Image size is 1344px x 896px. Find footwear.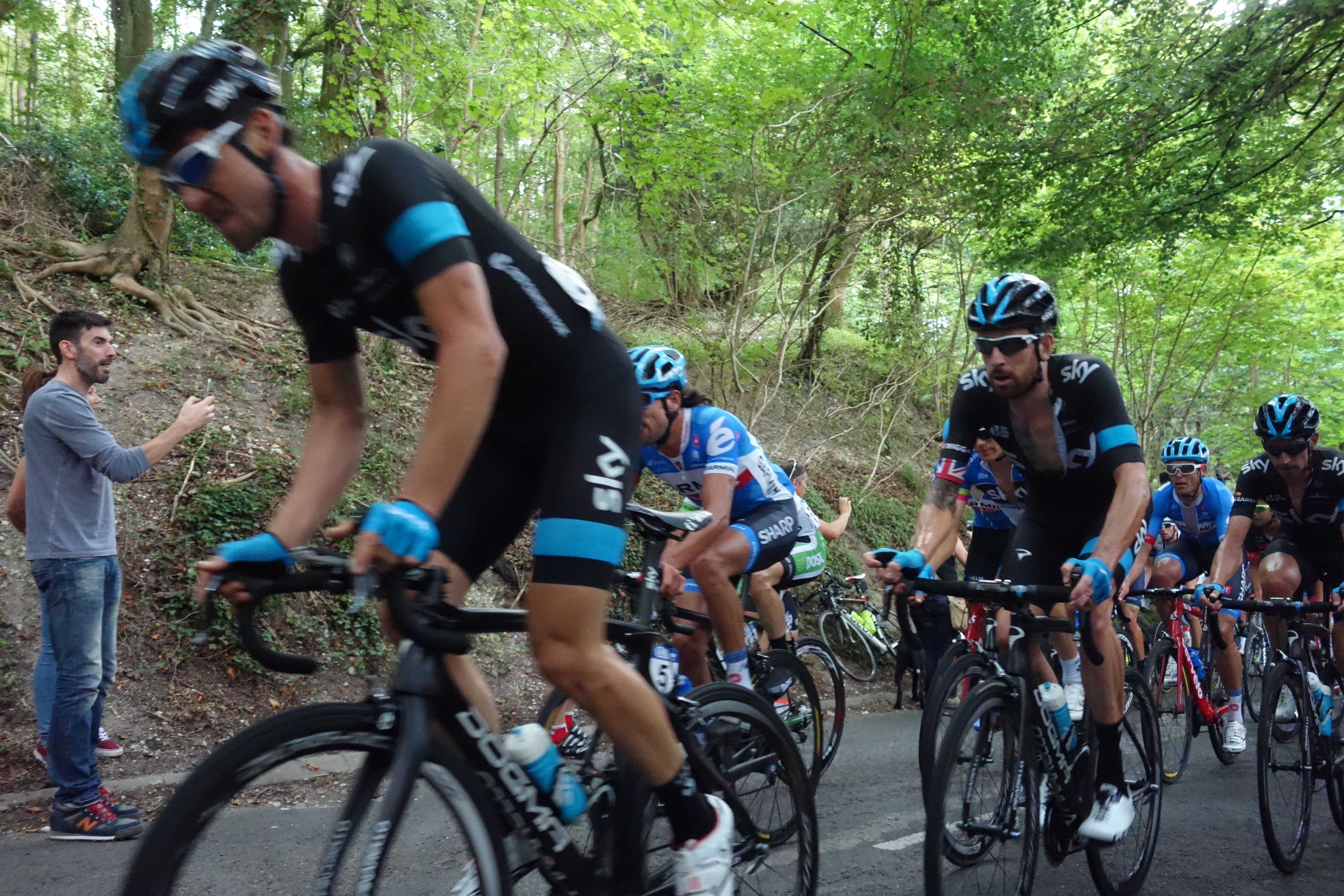
locate(8, 182, 12, 187).
